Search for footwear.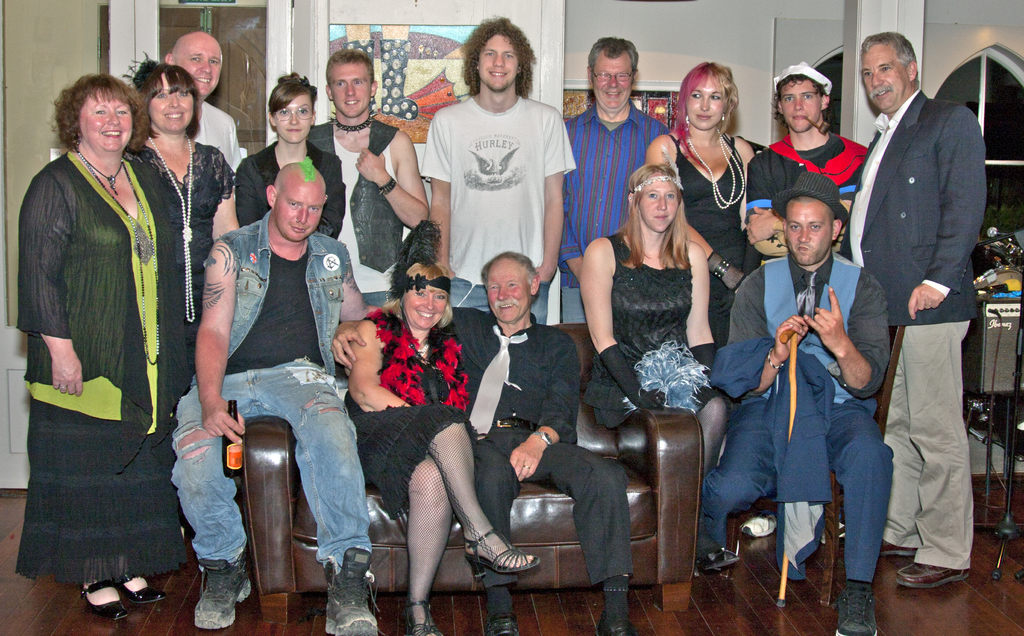
Found at 316/537/367/633.
